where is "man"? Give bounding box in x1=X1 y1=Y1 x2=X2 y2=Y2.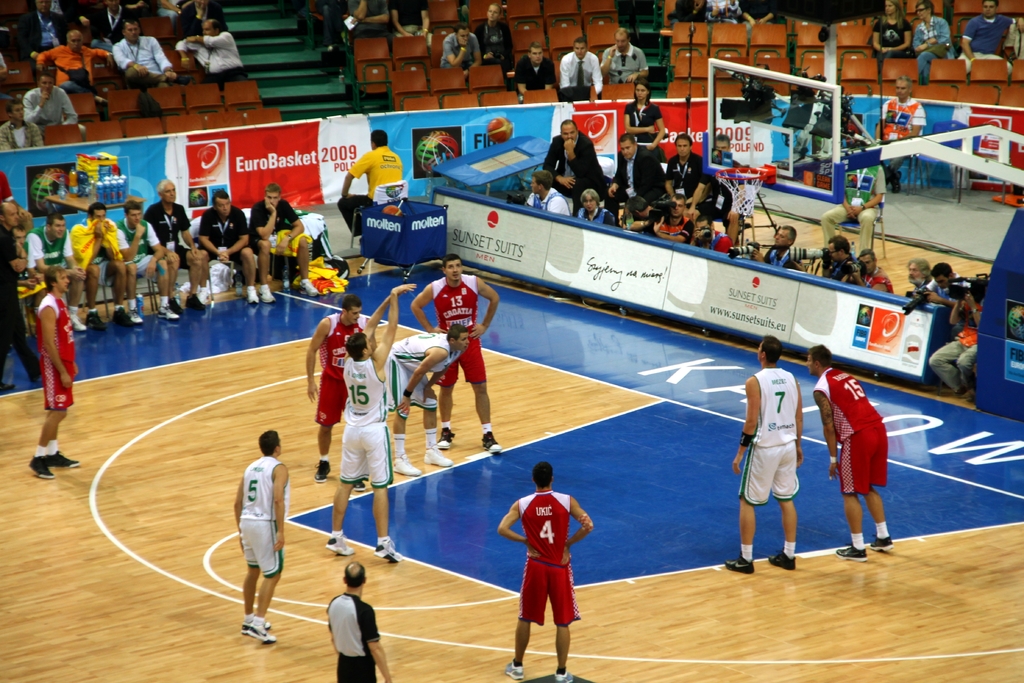
x1=649 y1=196 x2=694 y2=246.
